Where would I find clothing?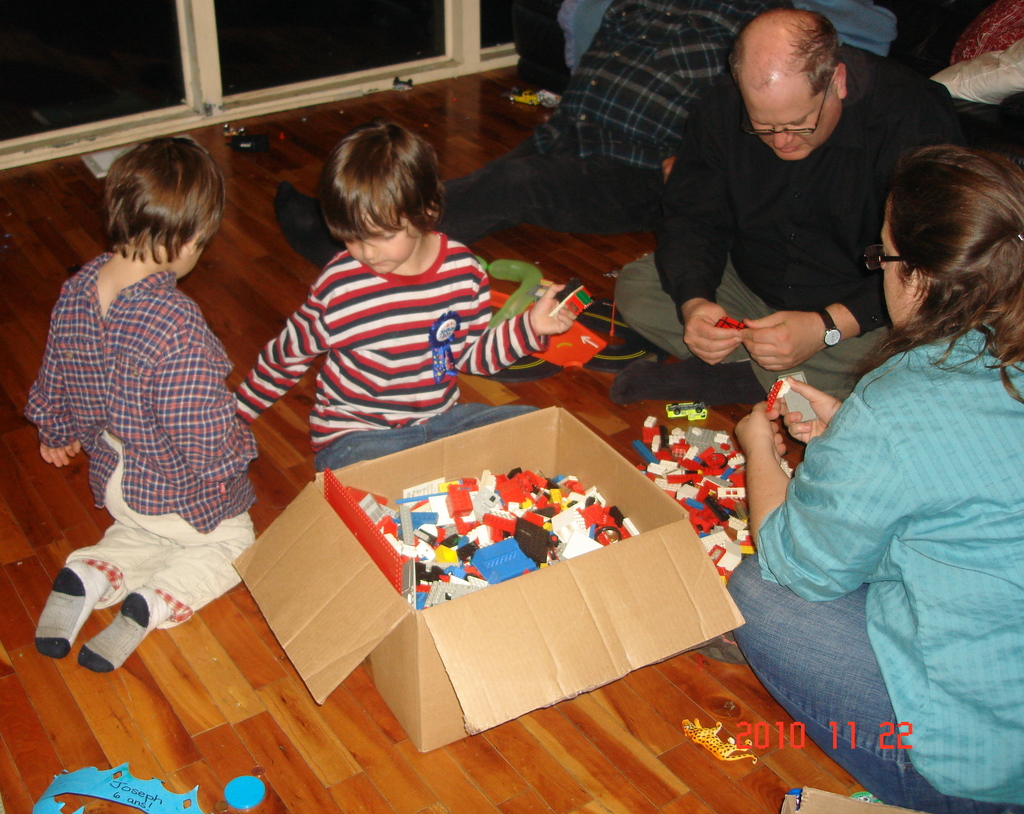
At <box>231,224,551,455</box>.
